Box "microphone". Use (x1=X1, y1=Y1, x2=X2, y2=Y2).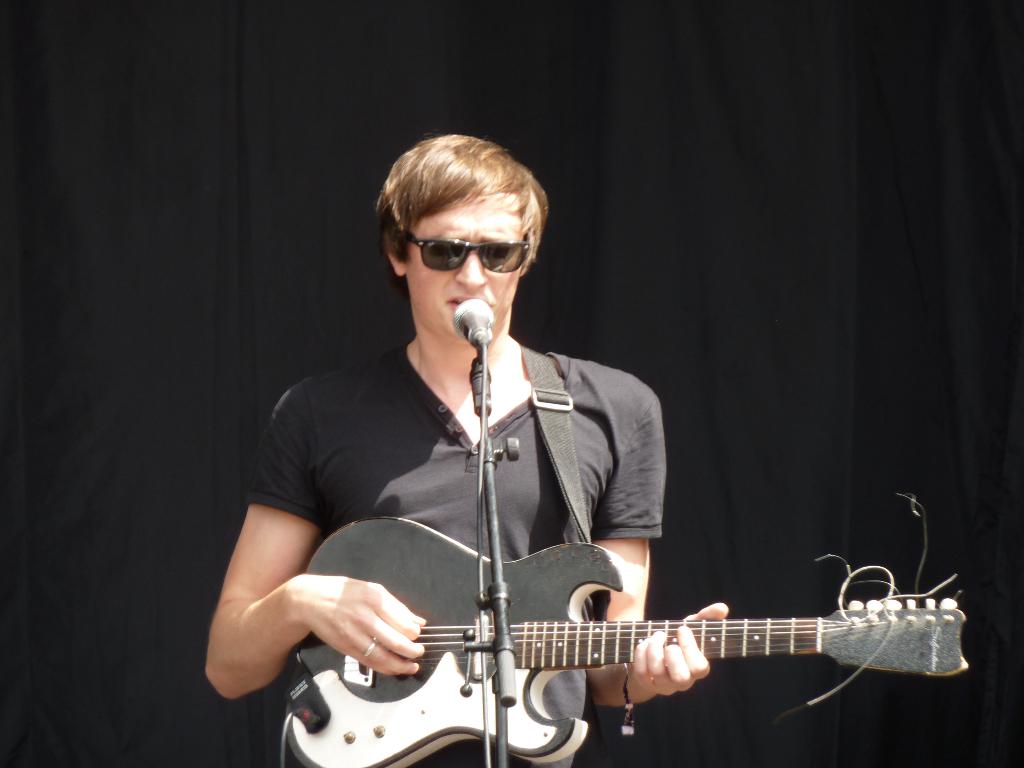
(x1=452, y1=297, x2=496, y2=340).
